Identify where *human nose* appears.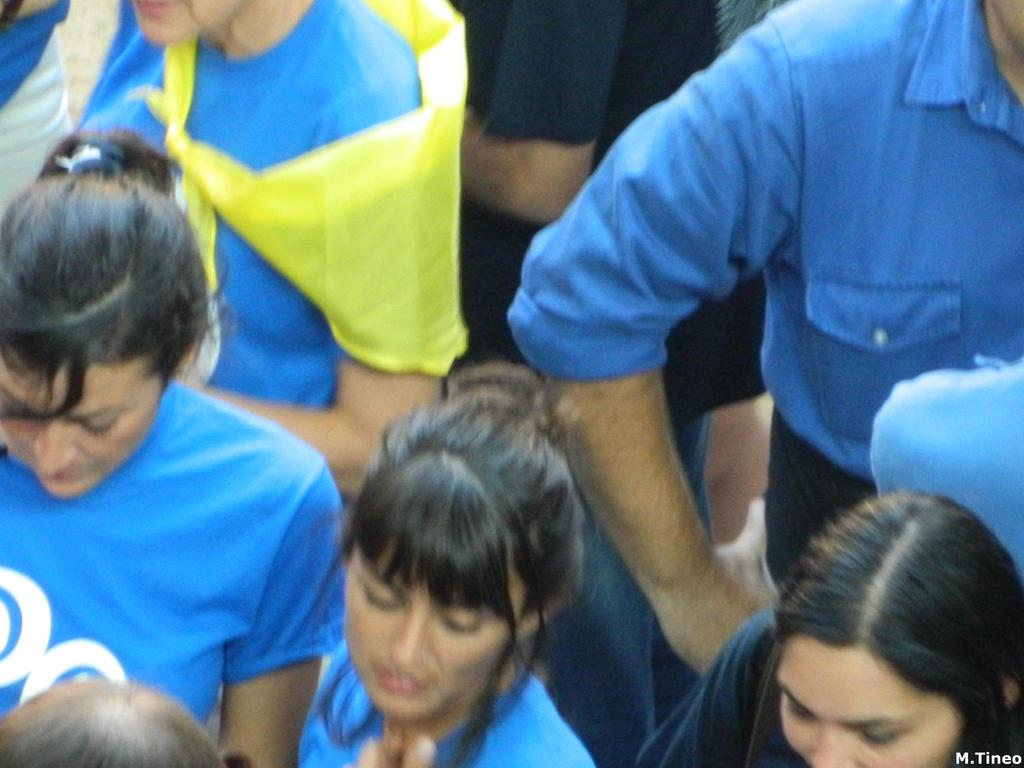
Appears at <box>806,724,853,767</box>.
